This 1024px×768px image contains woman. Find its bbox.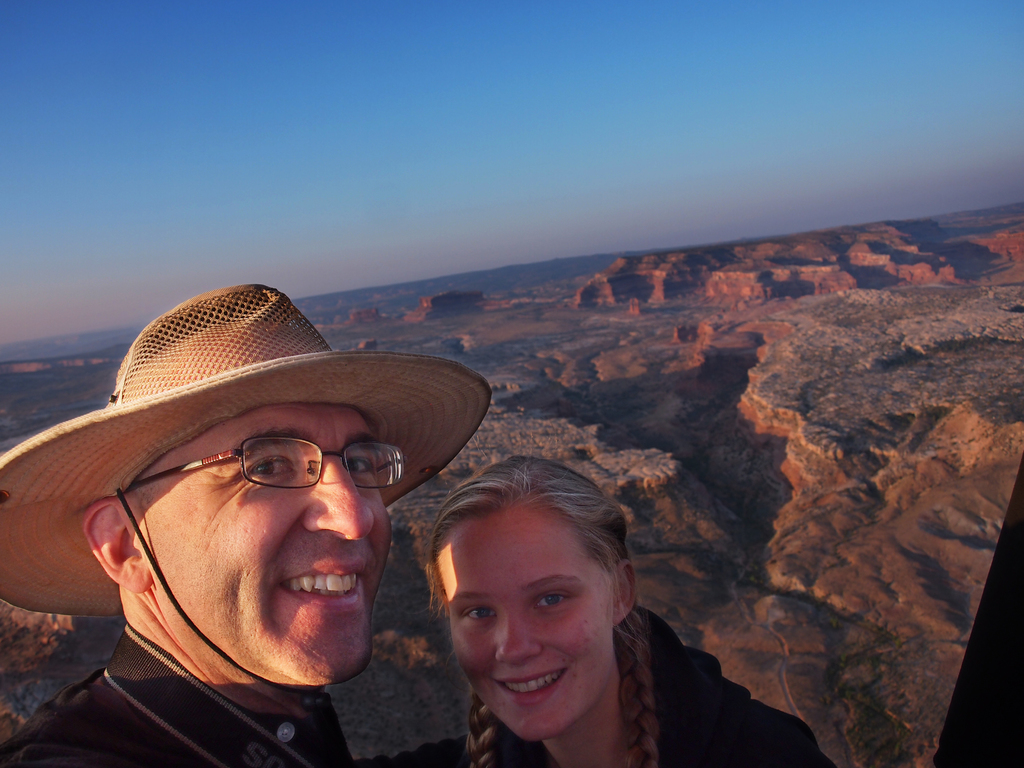
locate(373, 470, 740, 767).
